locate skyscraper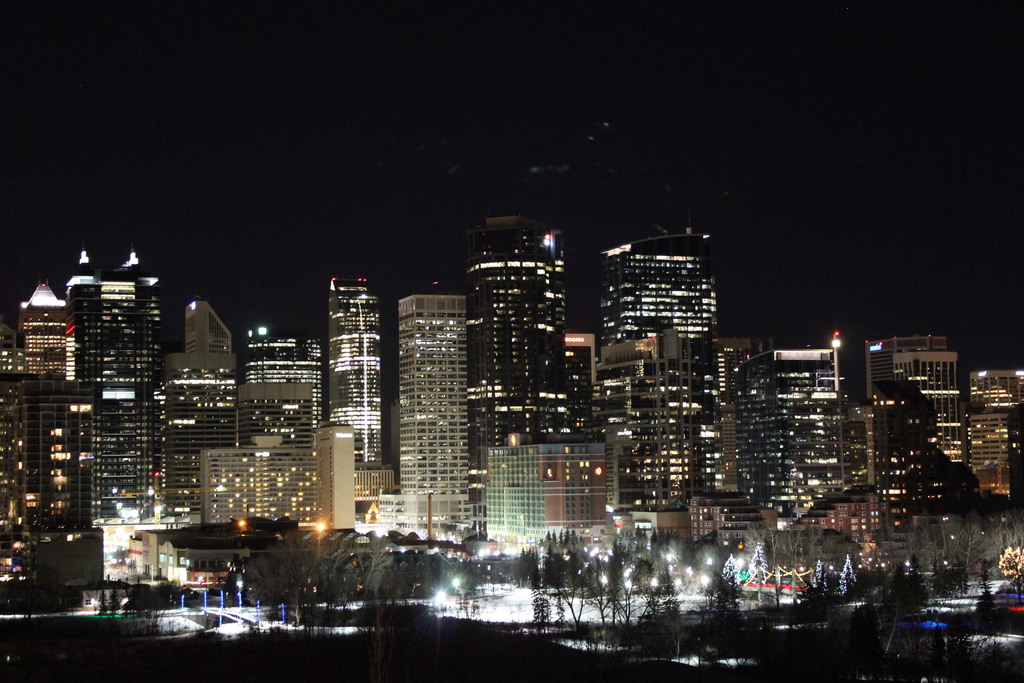
(x1=730, y1=339, x2=886, y2=553)
